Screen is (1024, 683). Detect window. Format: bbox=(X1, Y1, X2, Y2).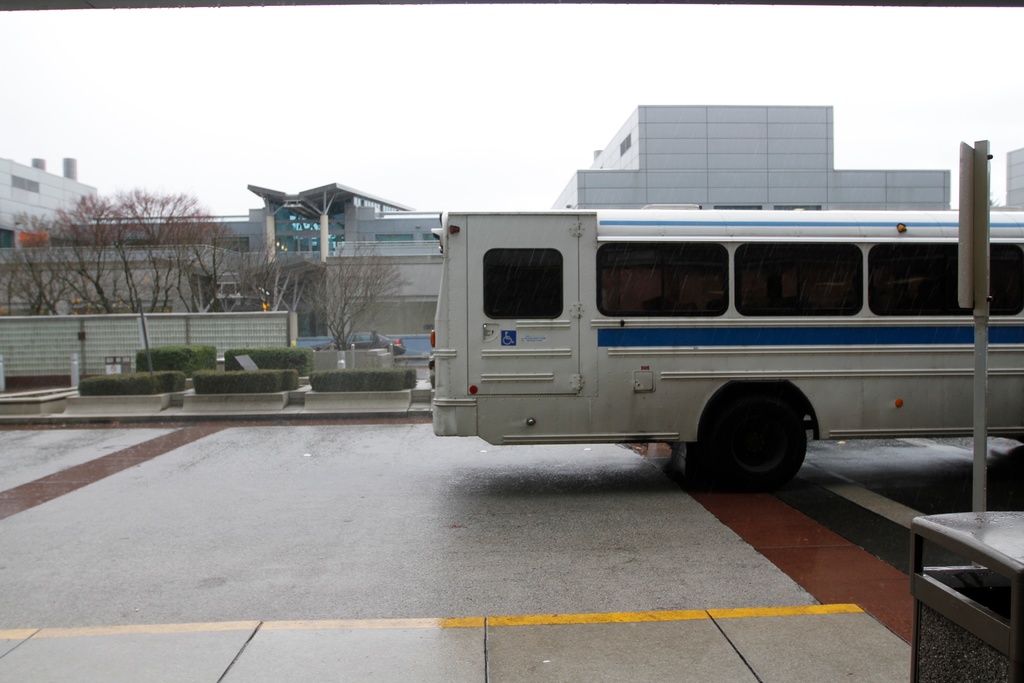
bbox=(8, 174, 42, 194).
